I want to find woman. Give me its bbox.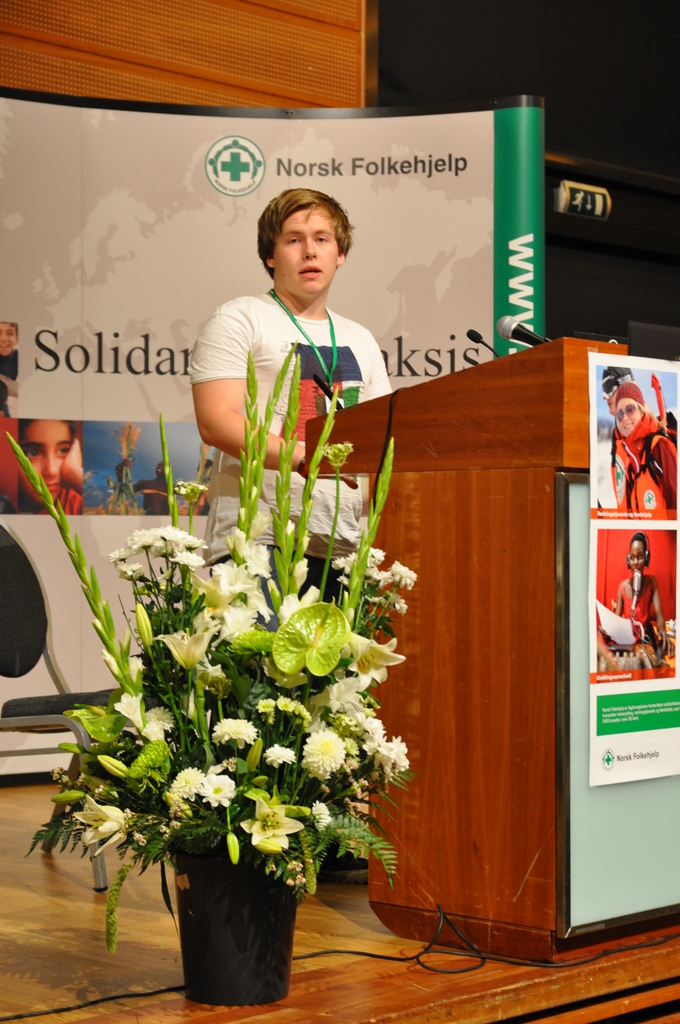
bbox=[613, 532, 674, 660].
